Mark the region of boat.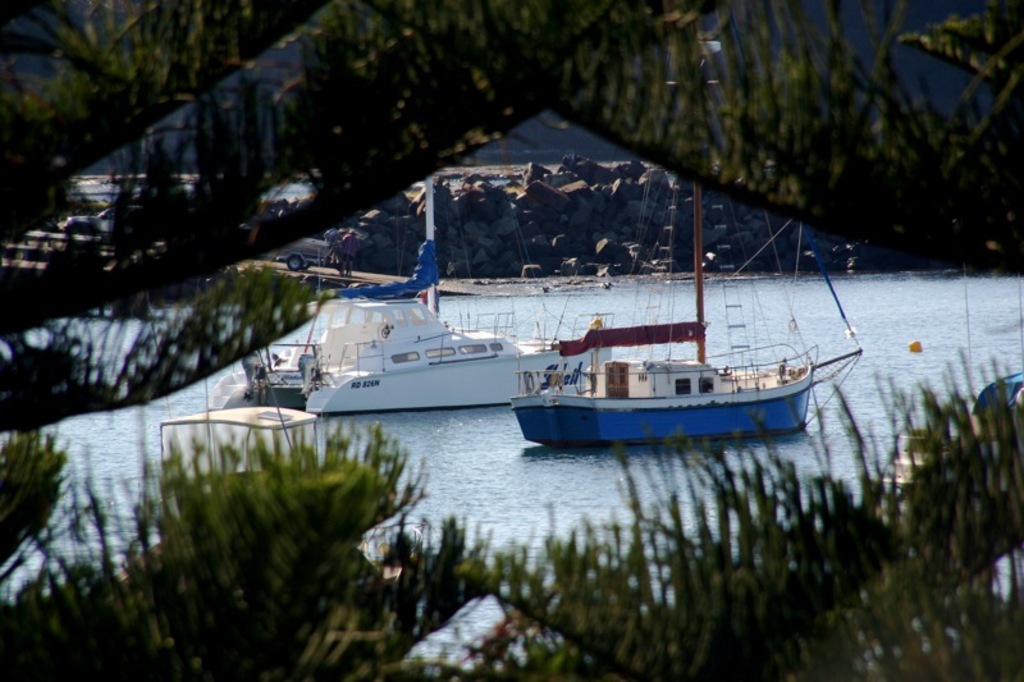
Region: {"x1": 204, "y1": 174, "x2": 613, "y2": 416}.
